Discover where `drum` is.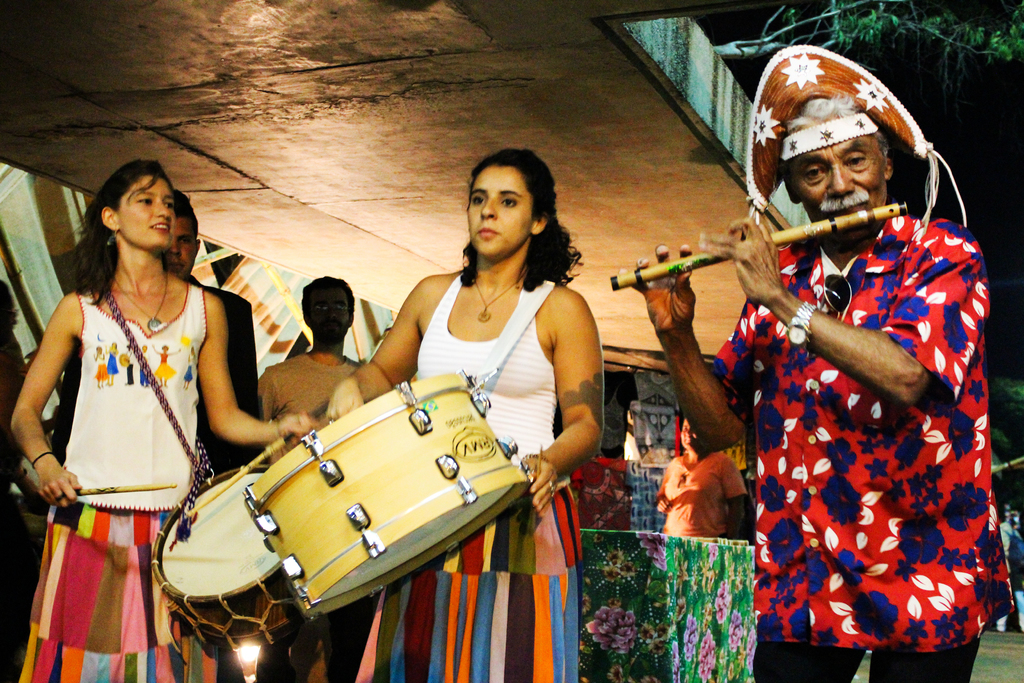
Discovered at (x1=155, y1=459, x2=301, y2=646).
